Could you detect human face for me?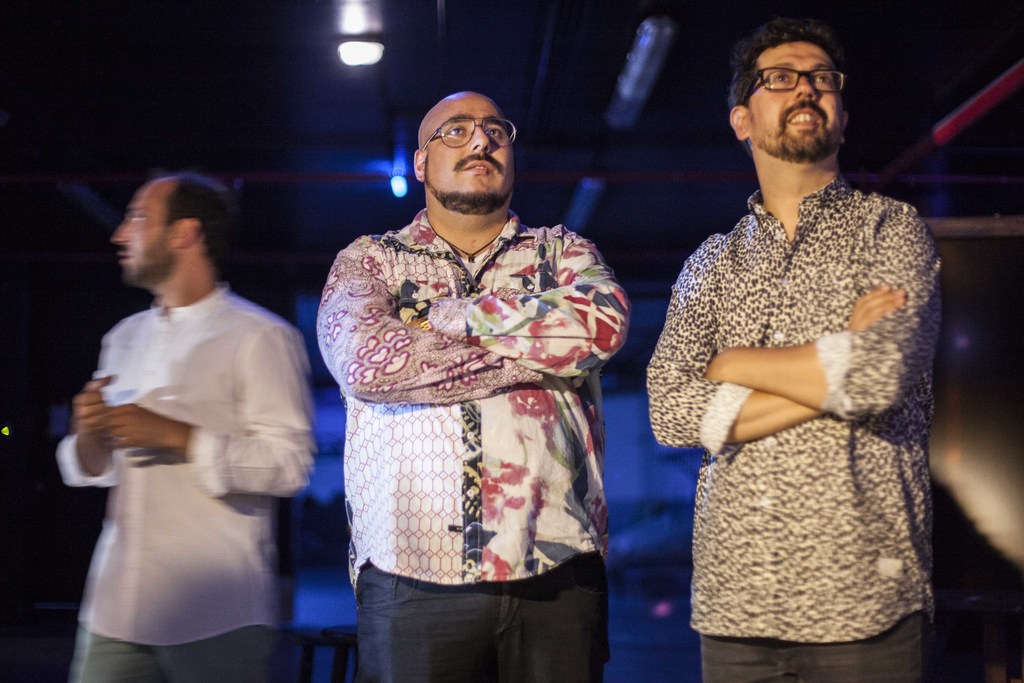
Detection result: {"left": 421, "top": 86, "right": 519, "bottom": 192}.
